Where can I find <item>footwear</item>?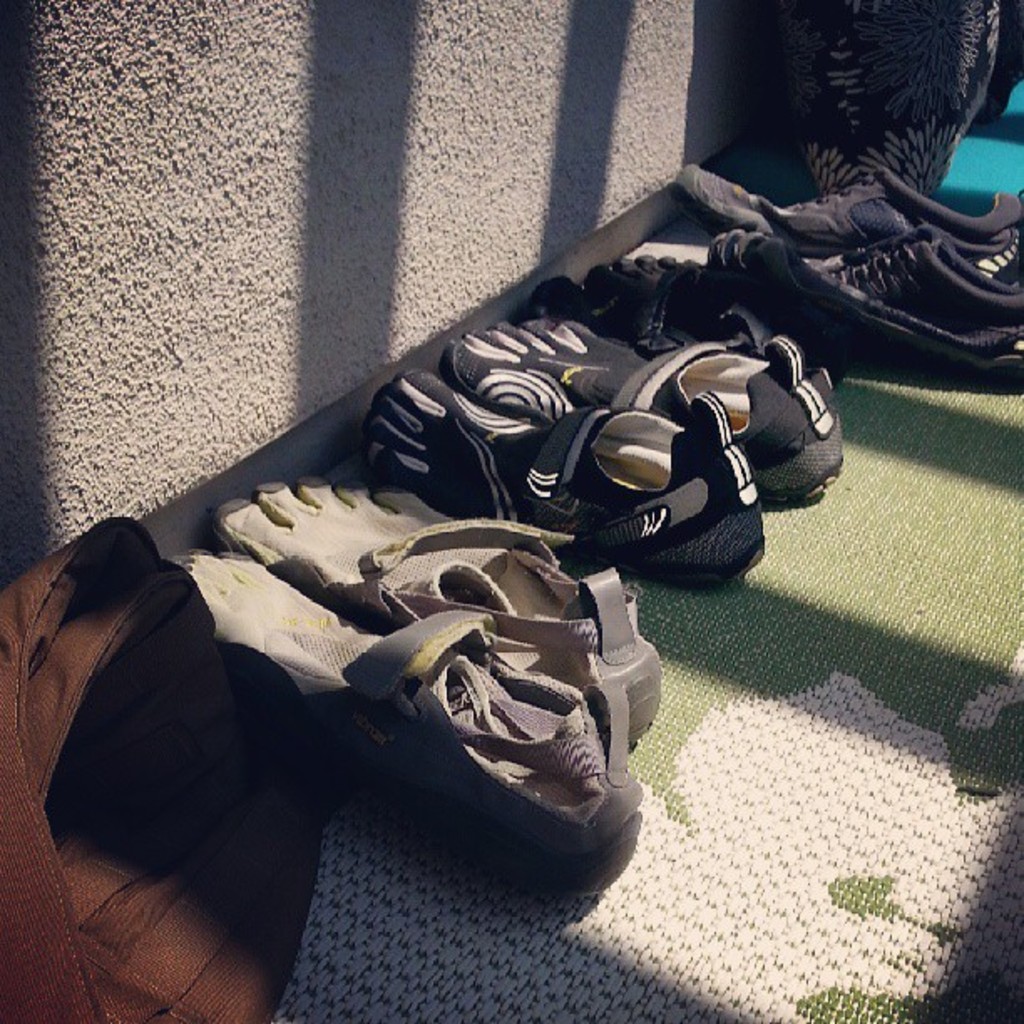
You can find it at pyautogui.locateOnScreen(376, 388, 763, 592).
